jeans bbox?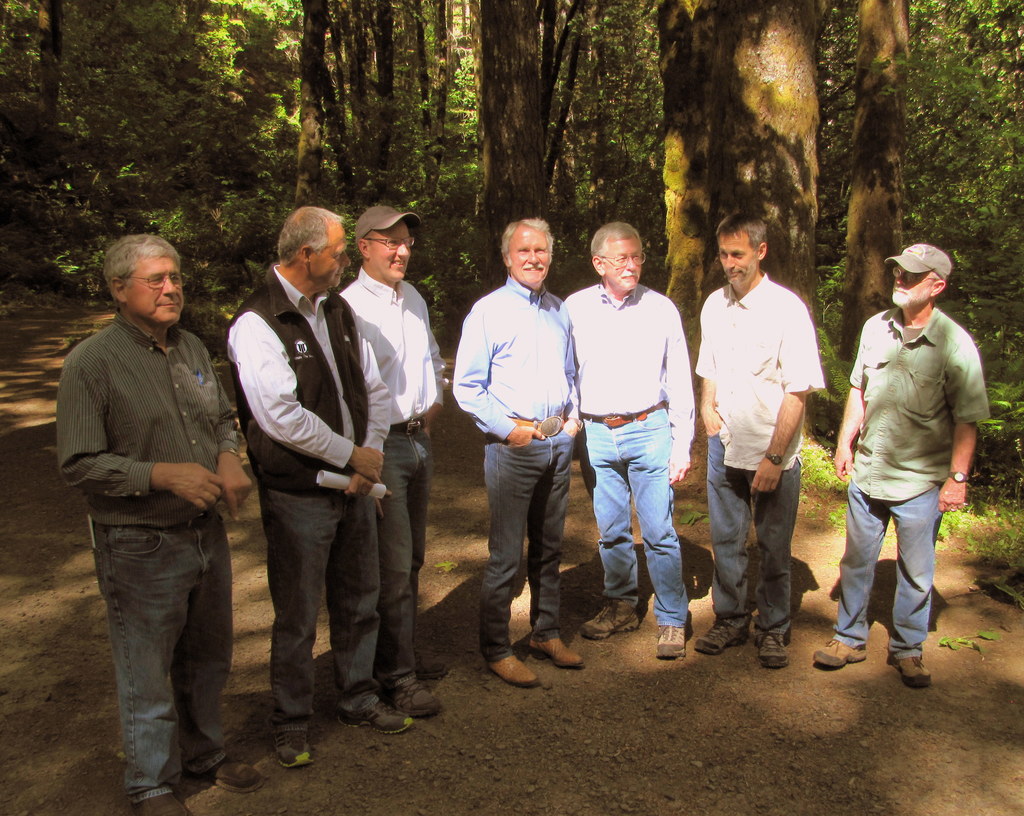
[left=480, top=440, right=566, bottom=659]
